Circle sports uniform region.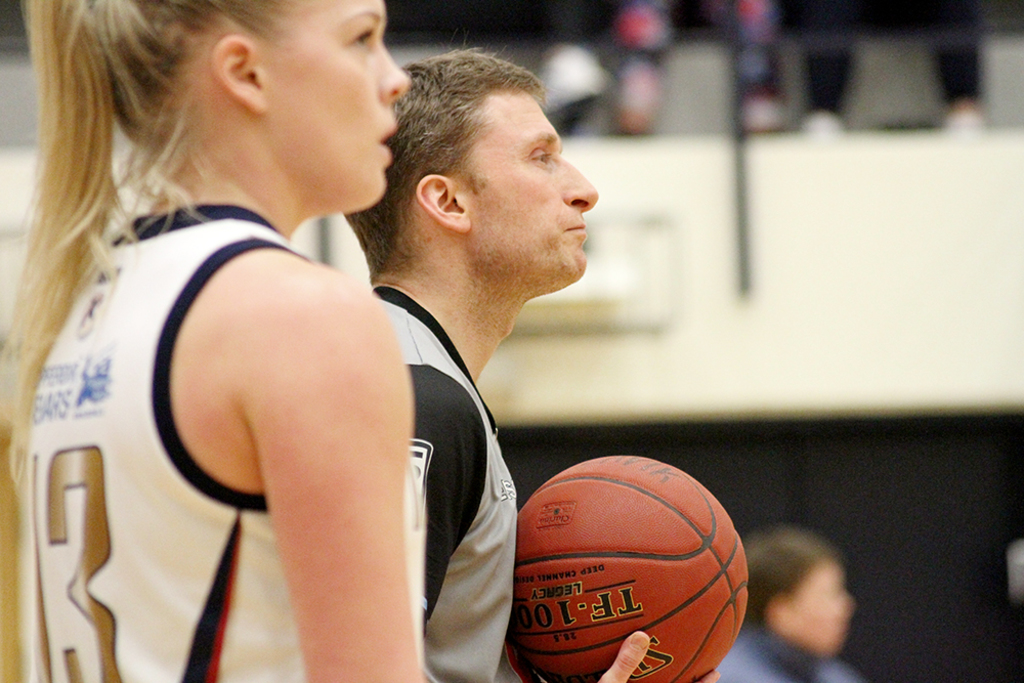
Region: crop(23, 202, 416, 682).
